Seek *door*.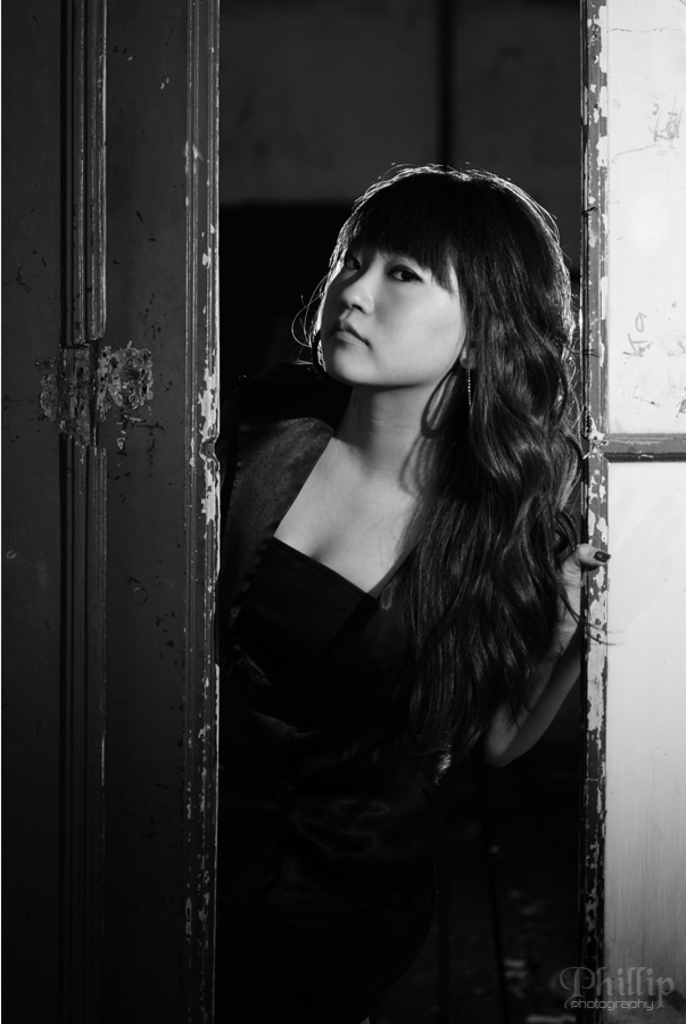
<region>0, 0, 210, 1023</region>.
